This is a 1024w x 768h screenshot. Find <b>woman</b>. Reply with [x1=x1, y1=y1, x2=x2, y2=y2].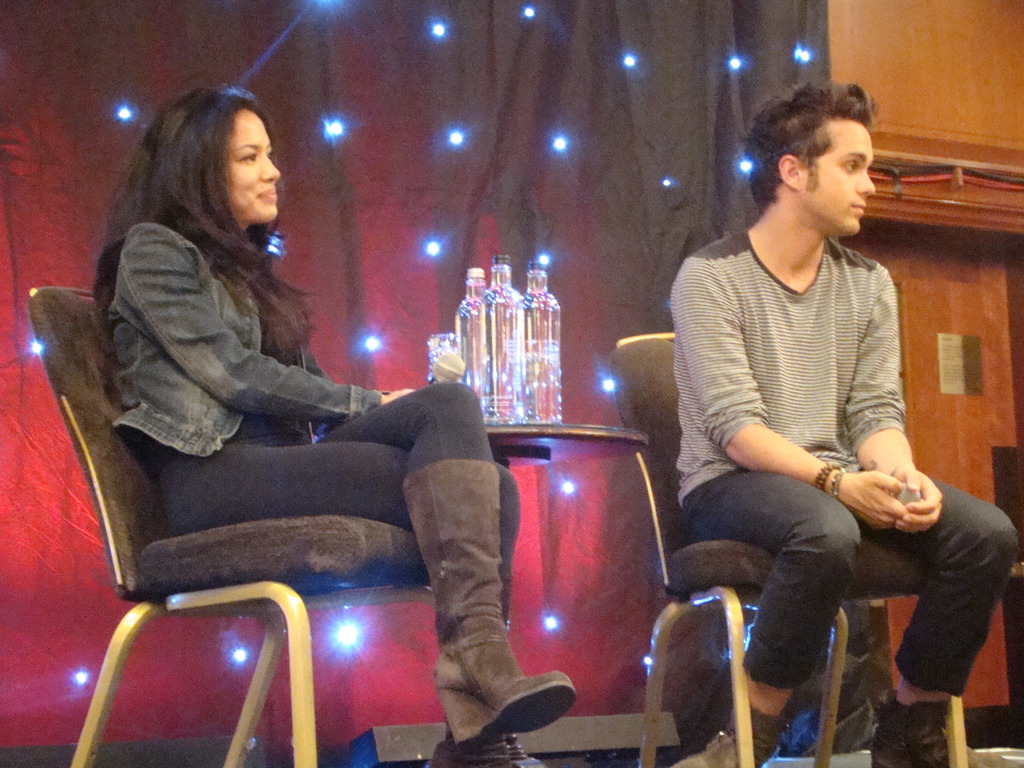
[x1=95, y1=84, x2=578, y2=767].
